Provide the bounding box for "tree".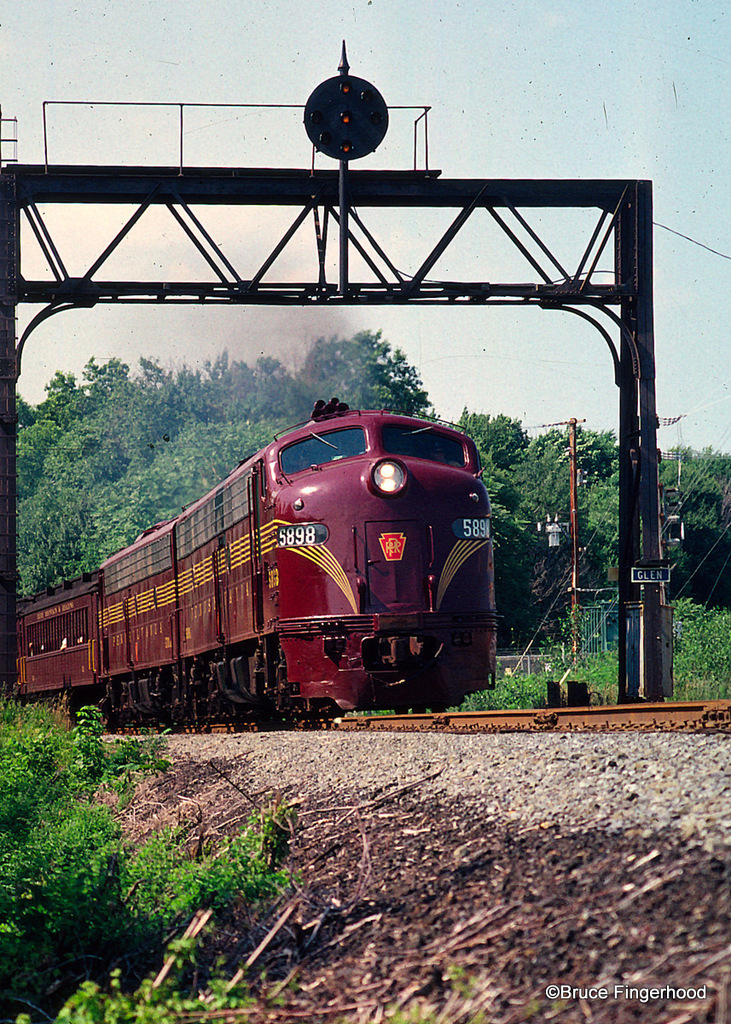
(left=480, top=436, right=521, bottom=591).
